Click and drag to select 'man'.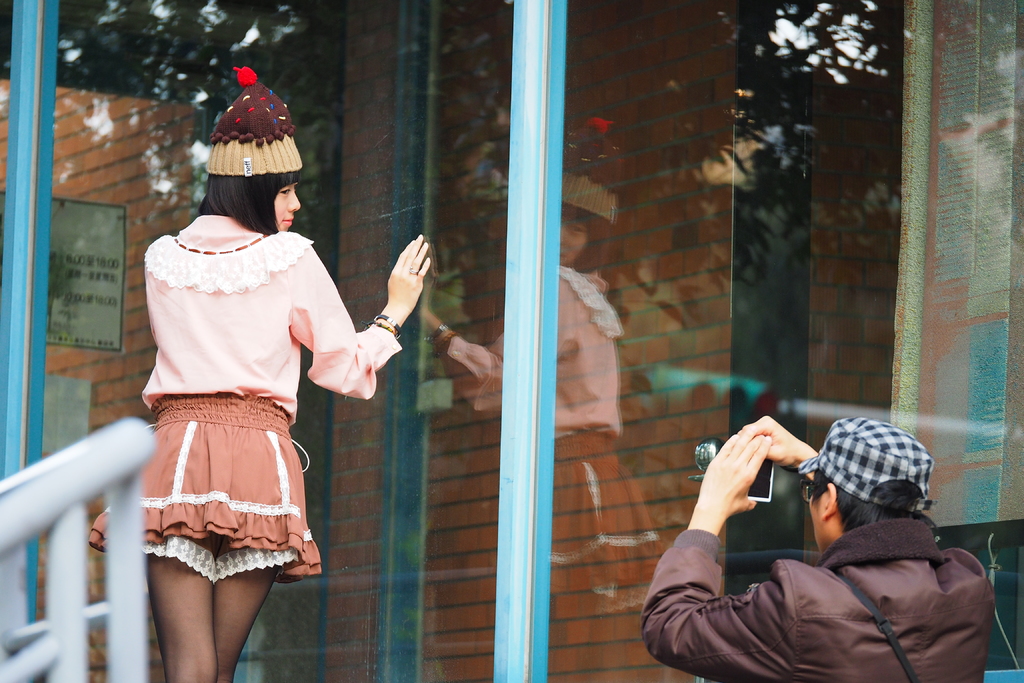
Selection: box=[639, 413, 993, 682].
